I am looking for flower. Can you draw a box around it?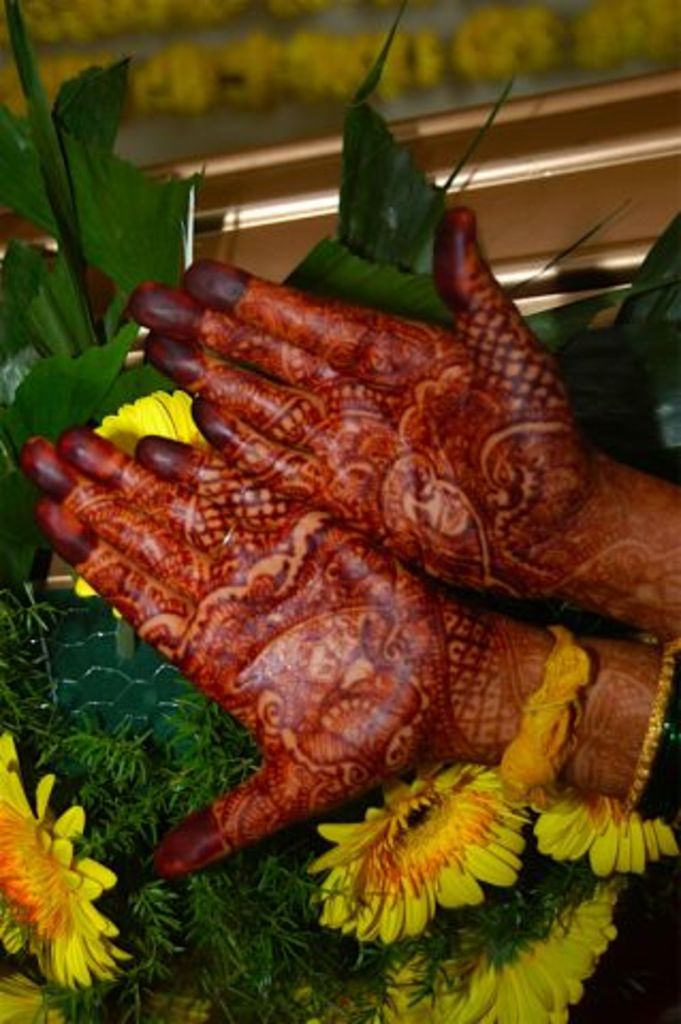
Sure, the bounding box is crop(0, 730, 132, 990).
